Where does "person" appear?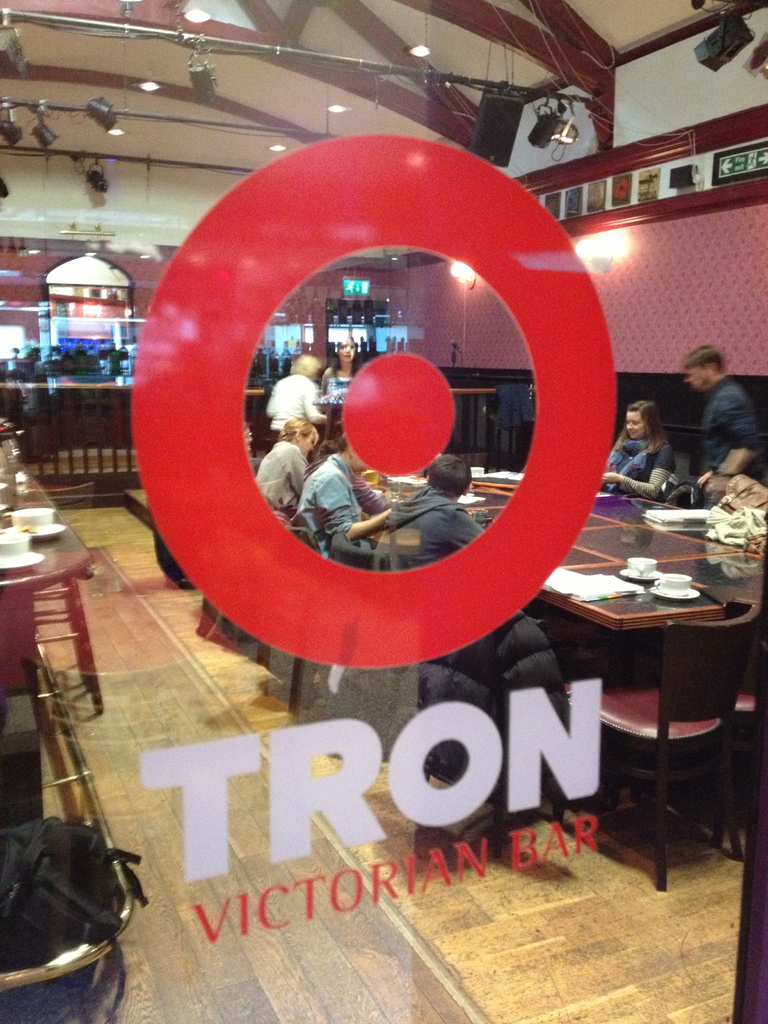
Appears at {"x1": 265, "y1": 355, "x2": 332, "y2": 445}.
